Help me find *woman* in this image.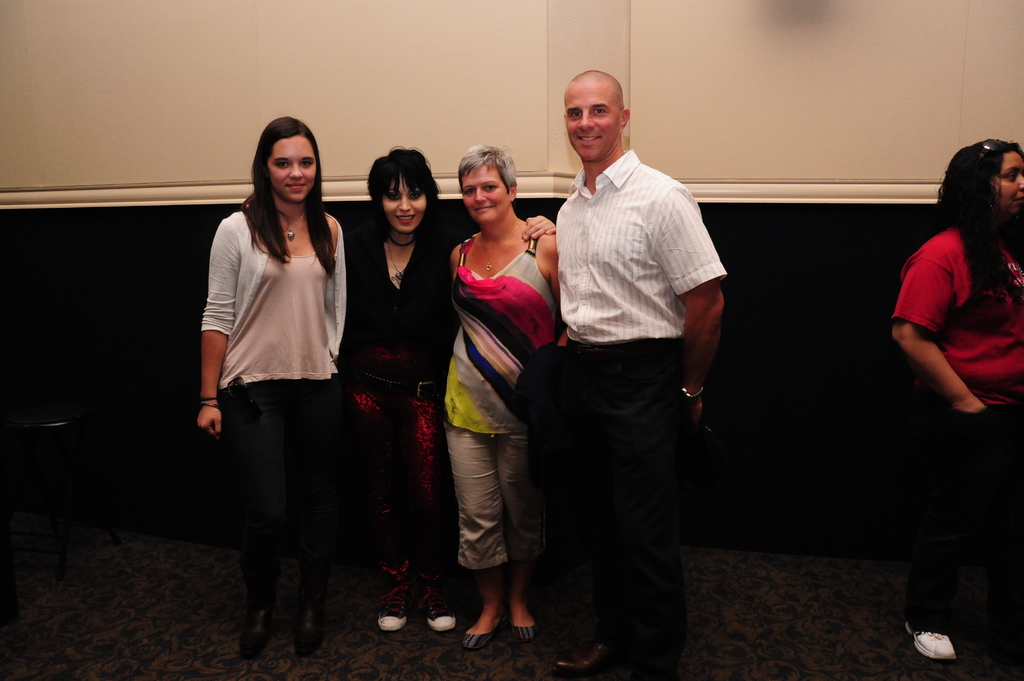
Found it: pyautogui.locateOnScreen(341, 144, 557, 634).
